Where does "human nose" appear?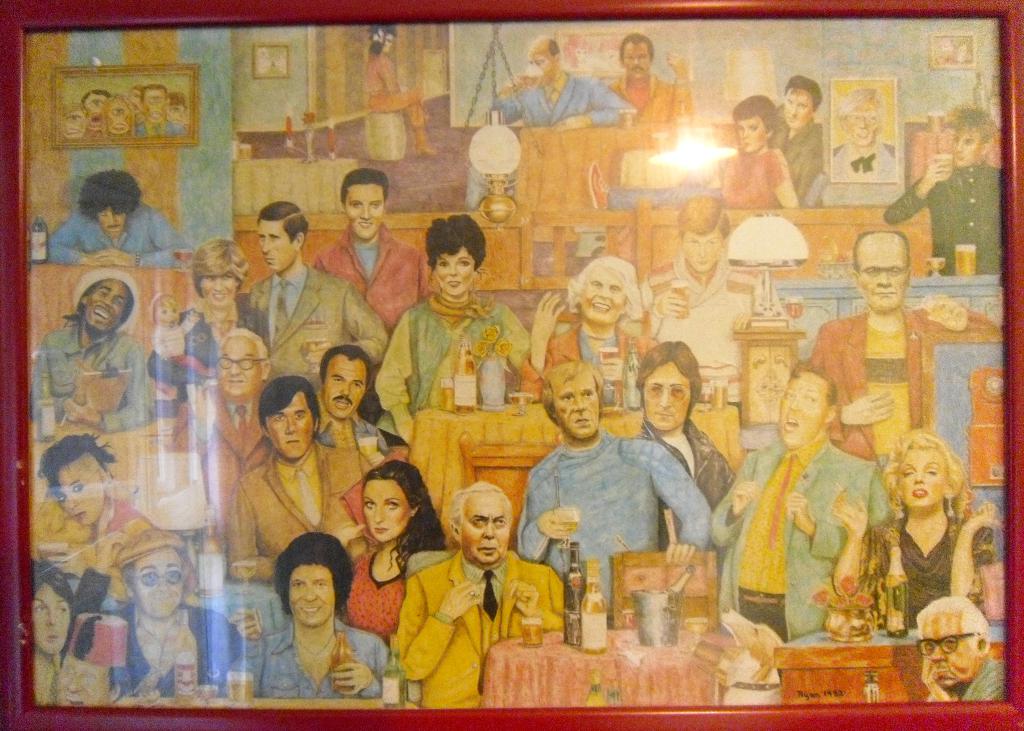
Appears at pyautogui.locateOnScreen(372, 507, 384, 526).
